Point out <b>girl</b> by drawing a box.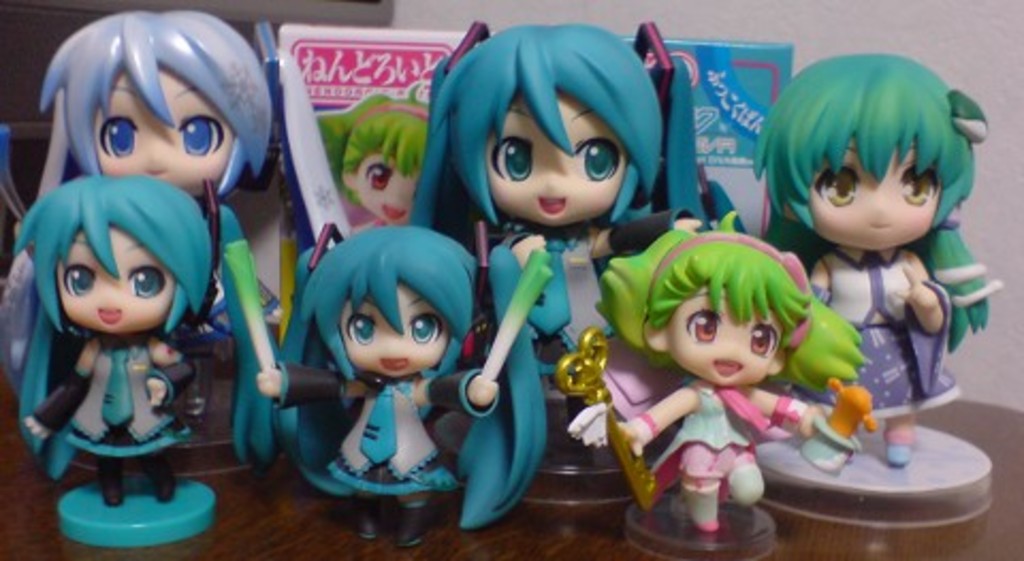
[left=318, top=90, right=444, bottom=226].
